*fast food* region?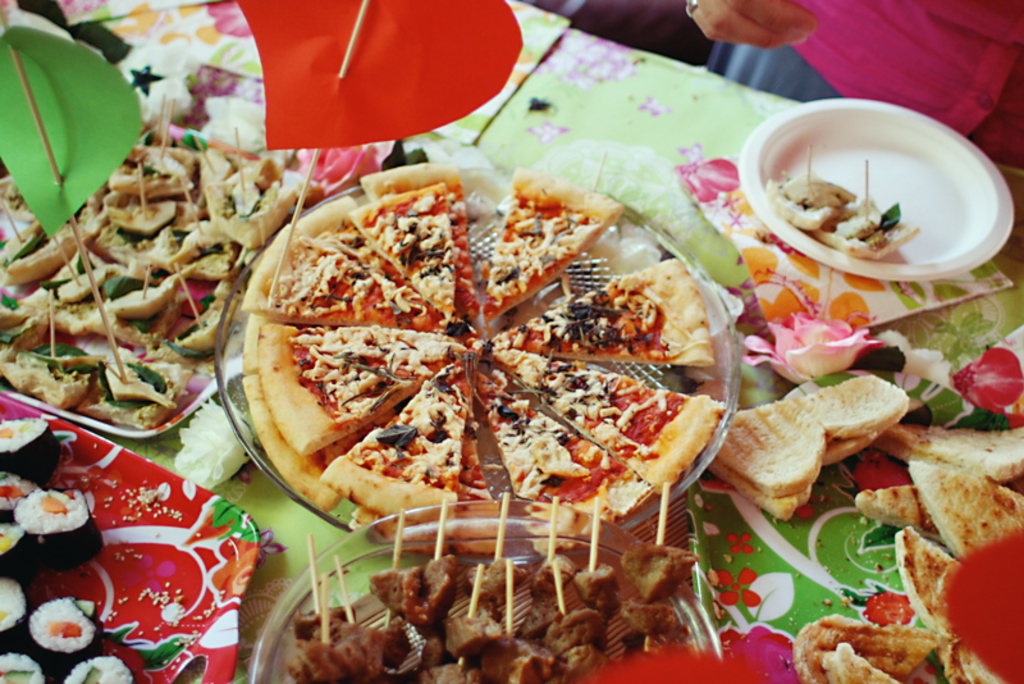
261 332 454 455
